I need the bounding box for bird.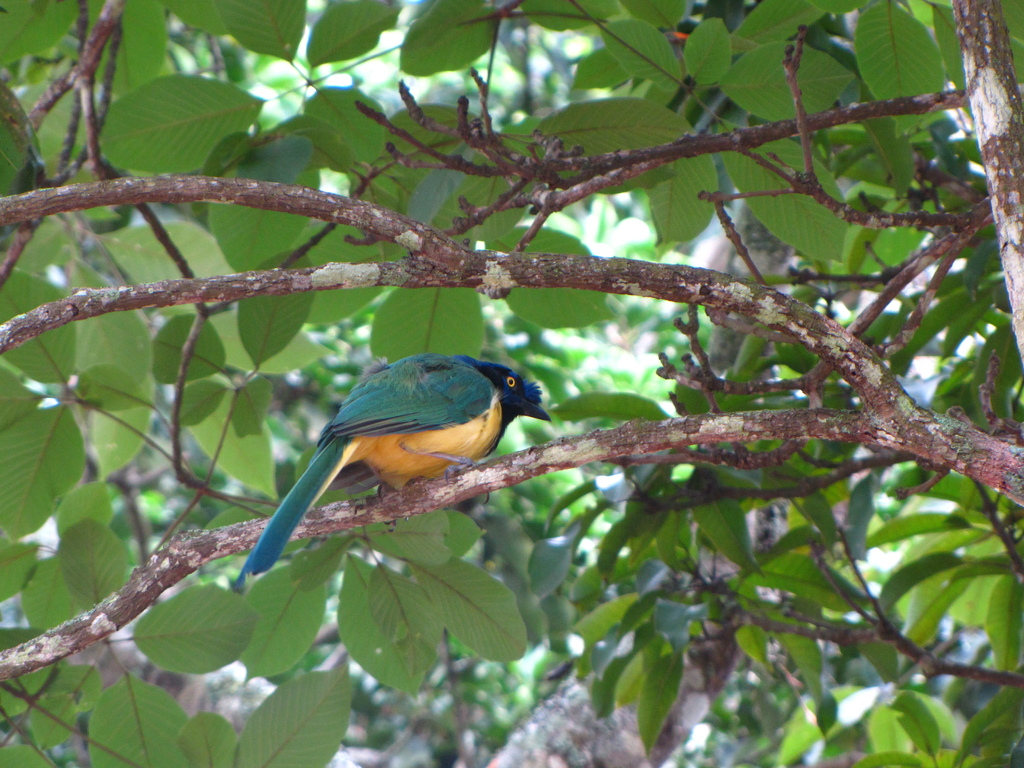
Here it is: box(232, 348, 547, 564).
